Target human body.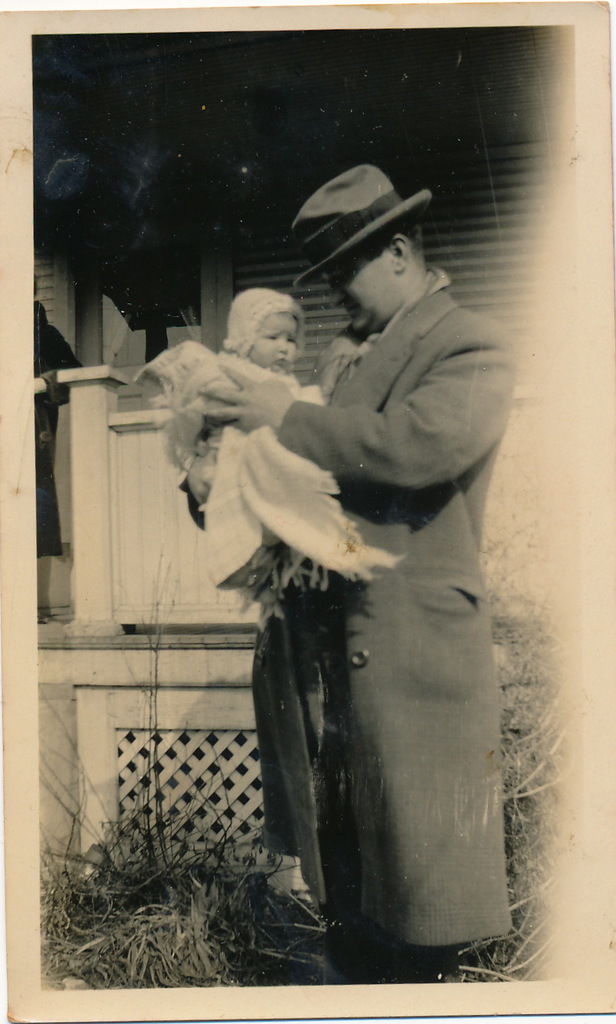
Target region: detection(211, 285, 350, 407).
